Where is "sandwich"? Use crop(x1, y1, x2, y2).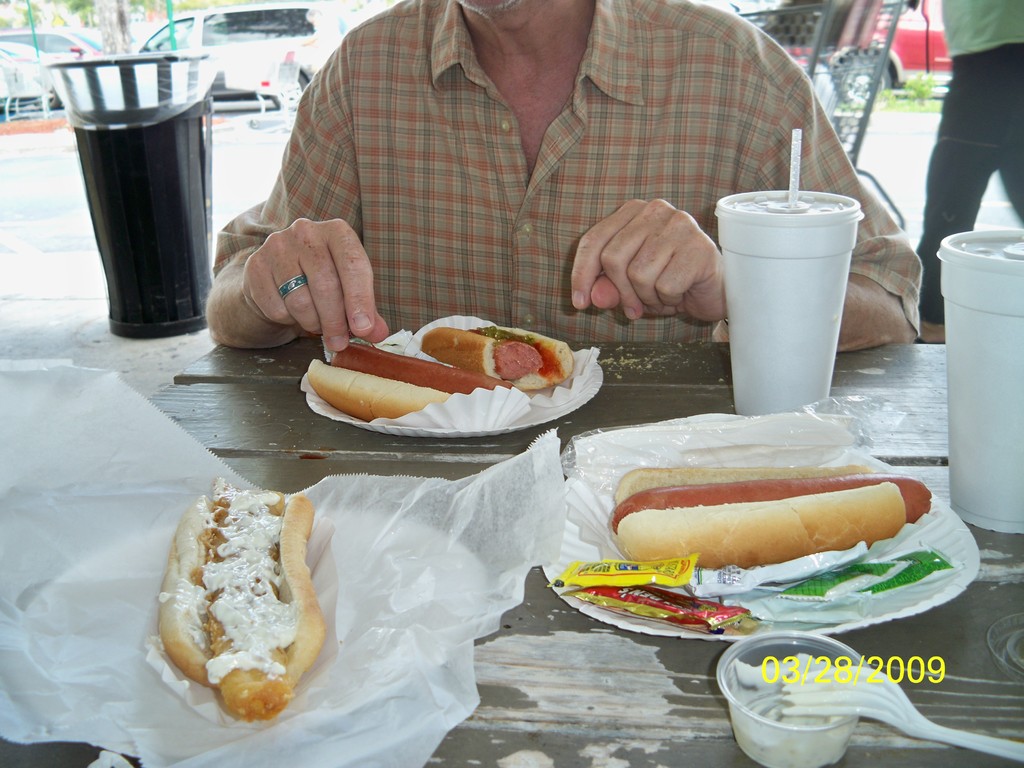
crop(417, 322, 575, 395).
